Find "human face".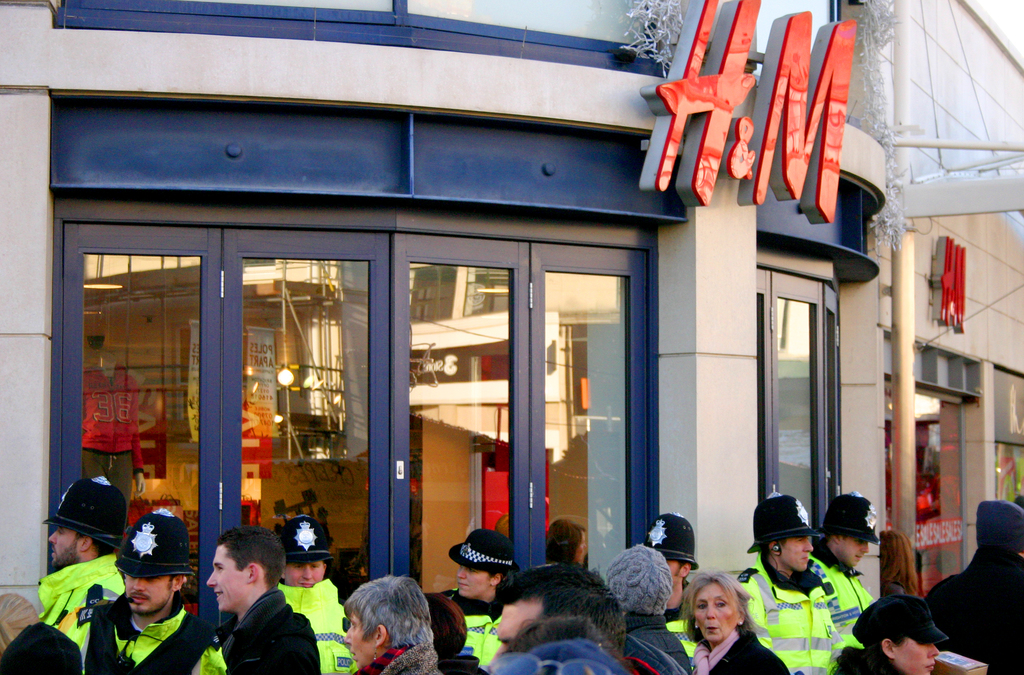
[486,602,539,671].
